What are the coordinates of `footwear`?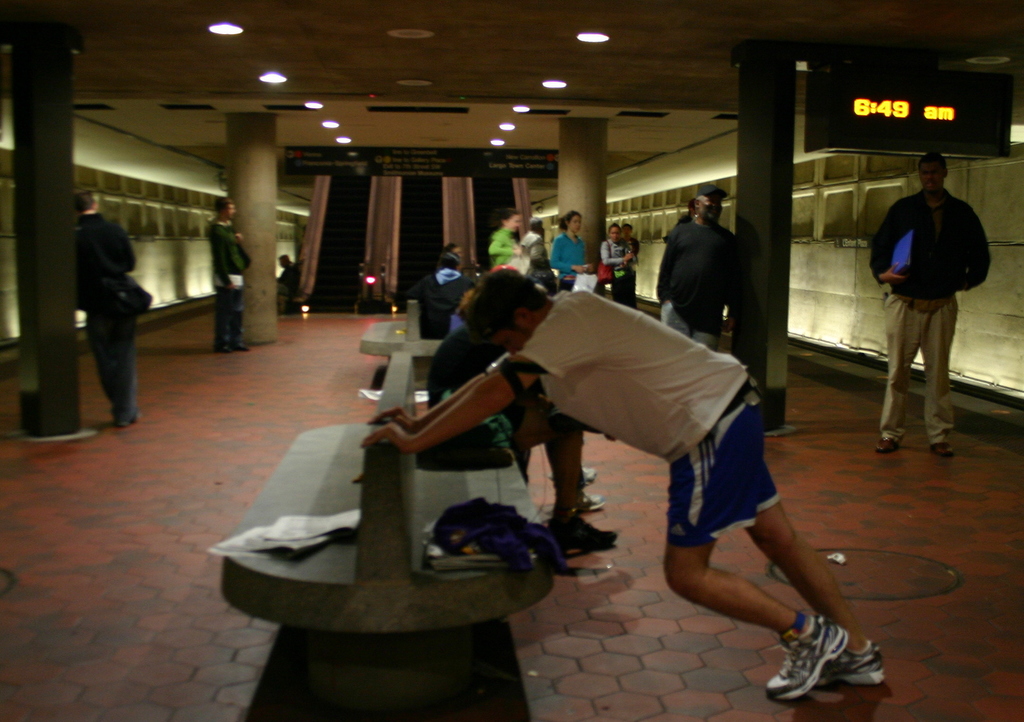
931, 440, 958, 460.
